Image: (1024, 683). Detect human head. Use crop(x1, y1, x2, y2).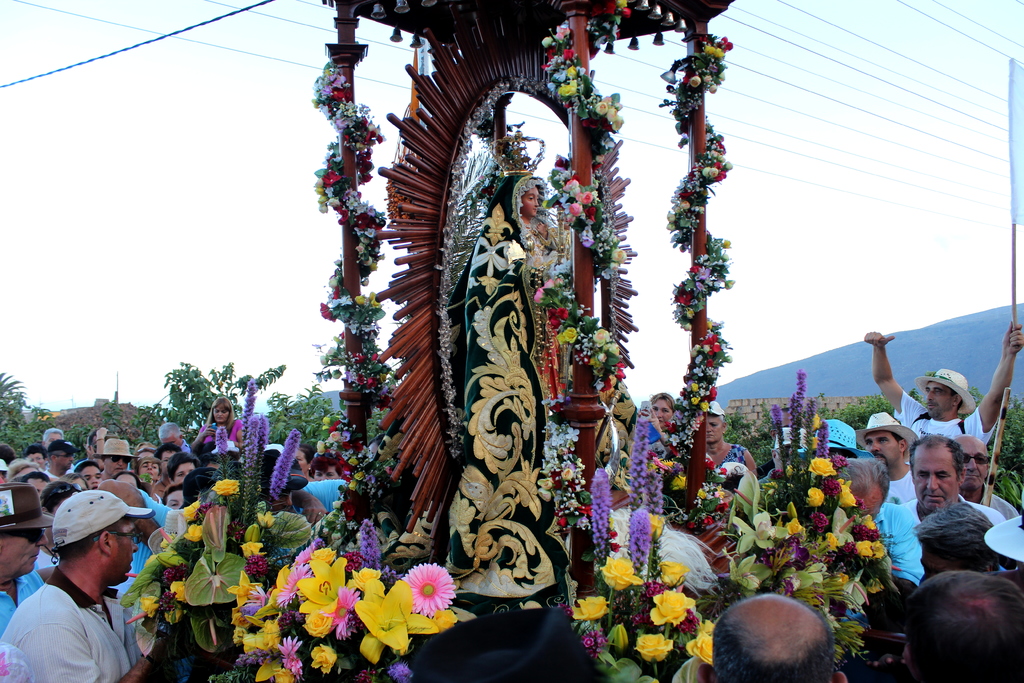
crop(160, 484, 189, 518).
